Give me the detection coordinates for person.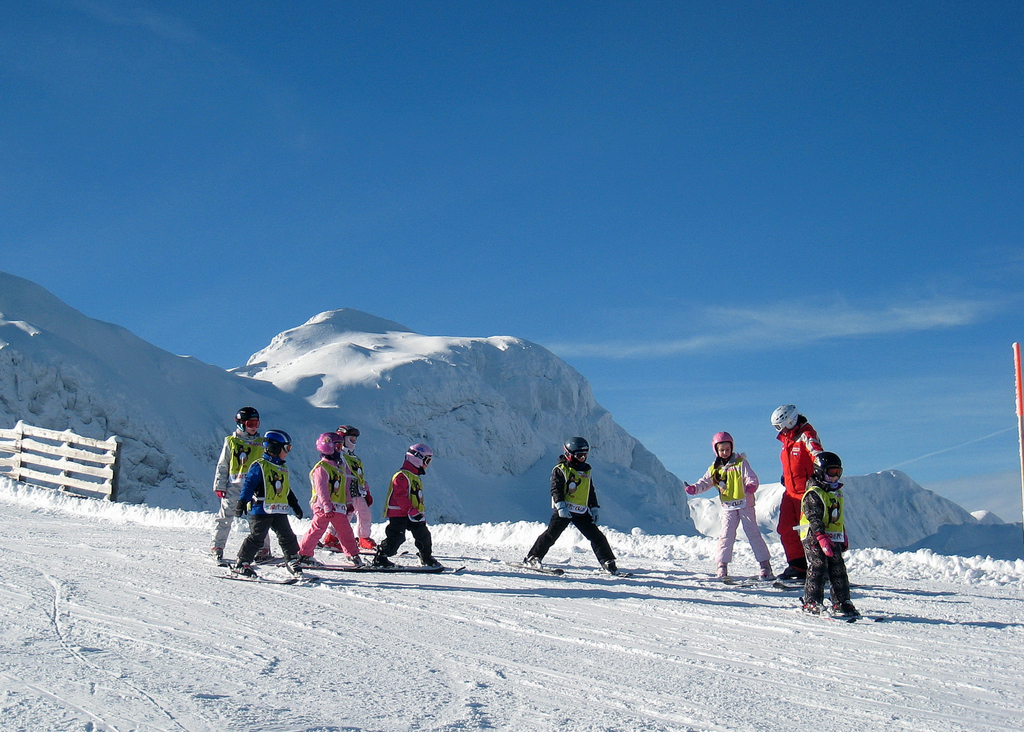
(231,431,324,573).
